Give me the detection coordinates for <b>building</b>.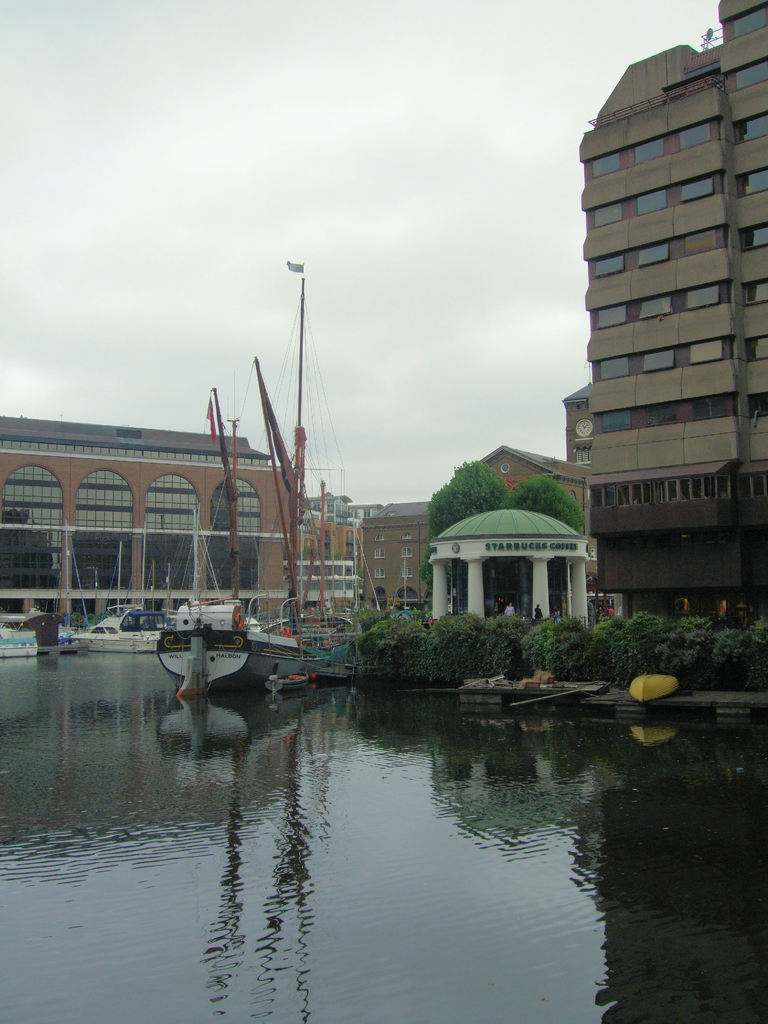
box=[327, 507, 425, 615].
